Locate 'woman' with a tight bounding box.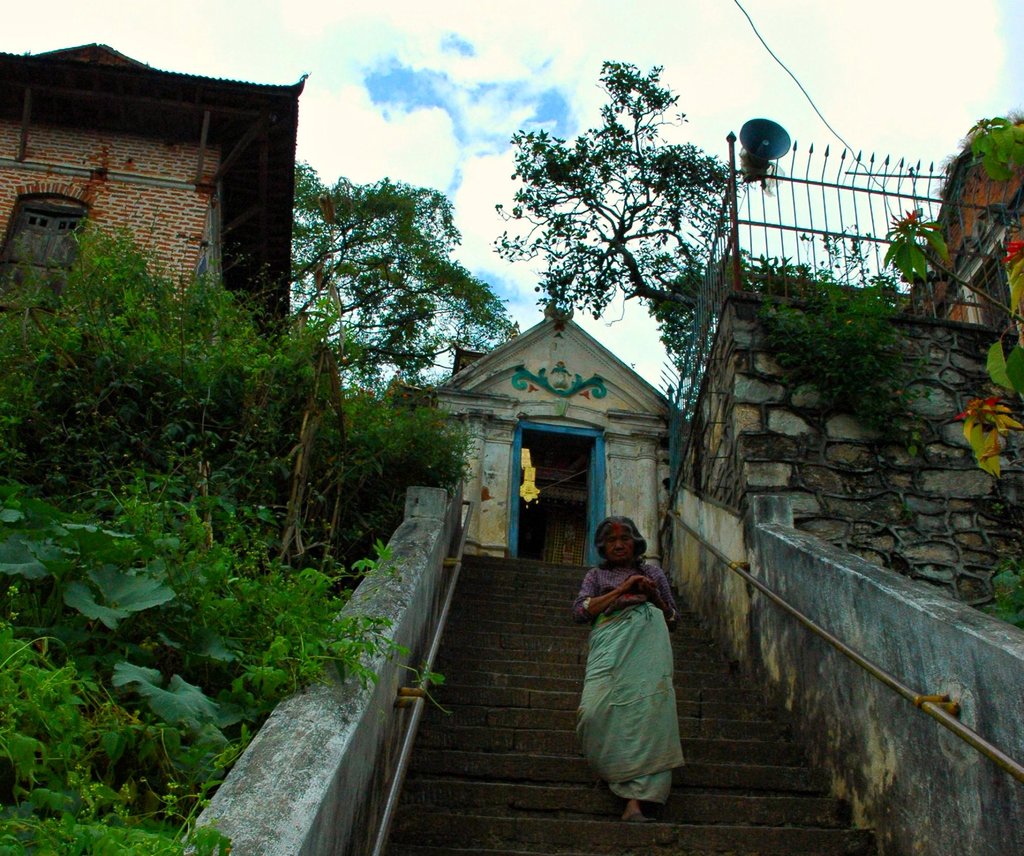
detection(575, 481, 687, 819).
